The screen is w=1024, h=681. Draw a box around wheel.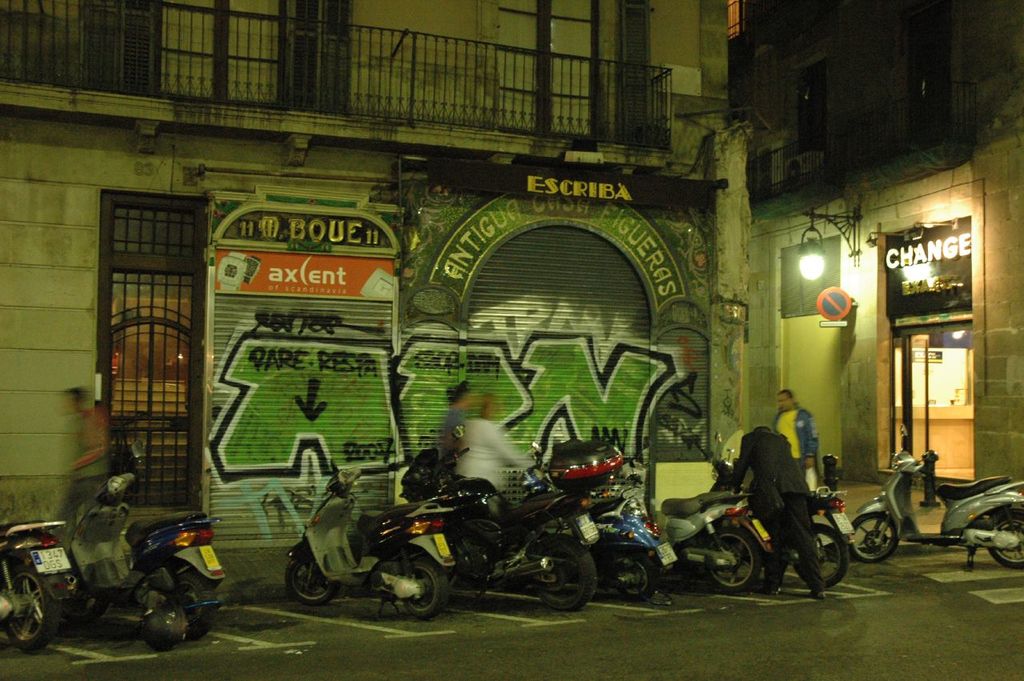
BBox(848, 503, 897, 564).
